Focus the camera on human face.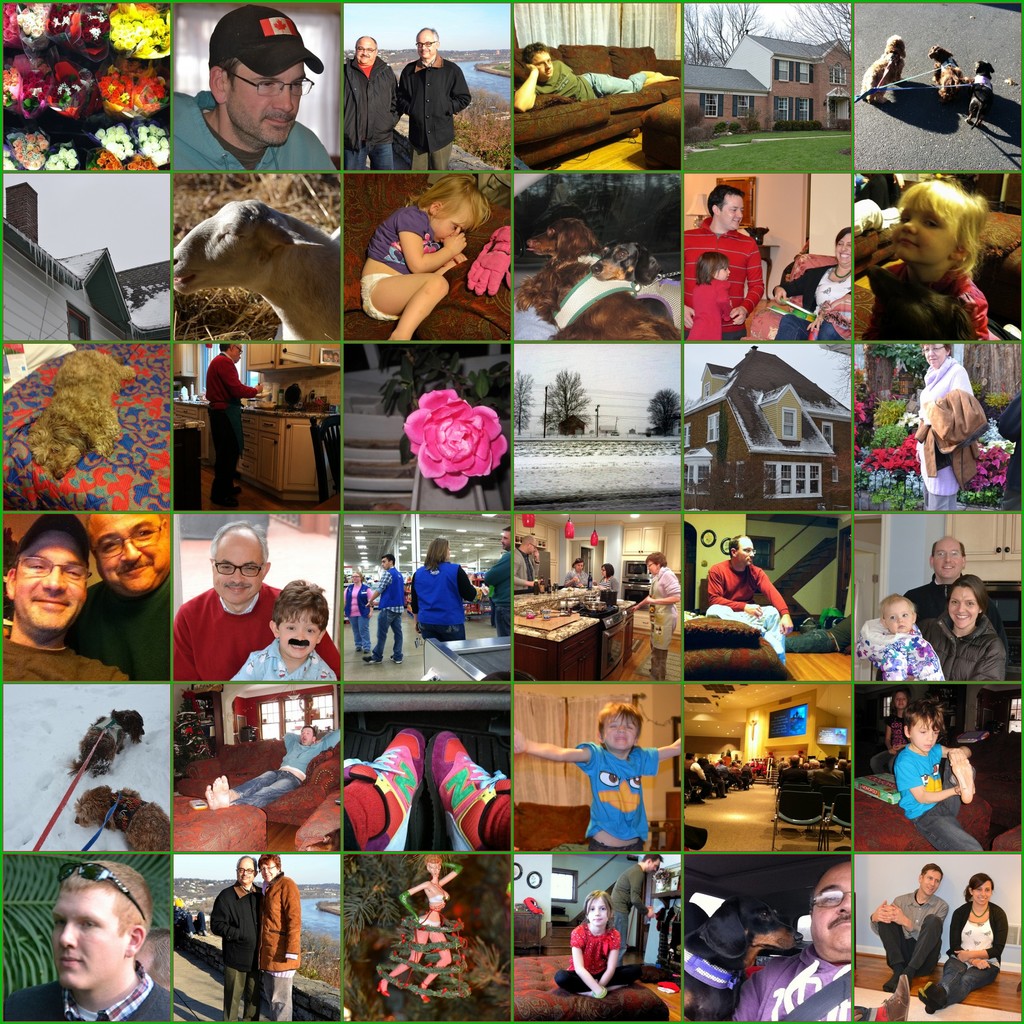
Focus region: crop(234, 860, 255, 883).
